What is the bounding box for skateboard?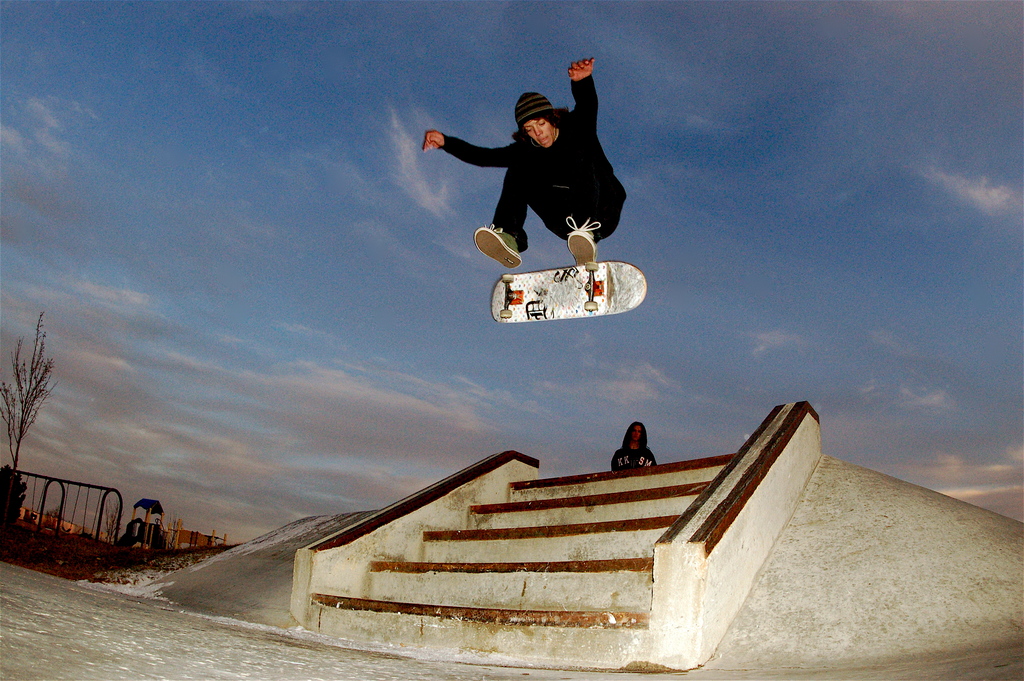
[left=492, top=261, right=648, bottom=324].
